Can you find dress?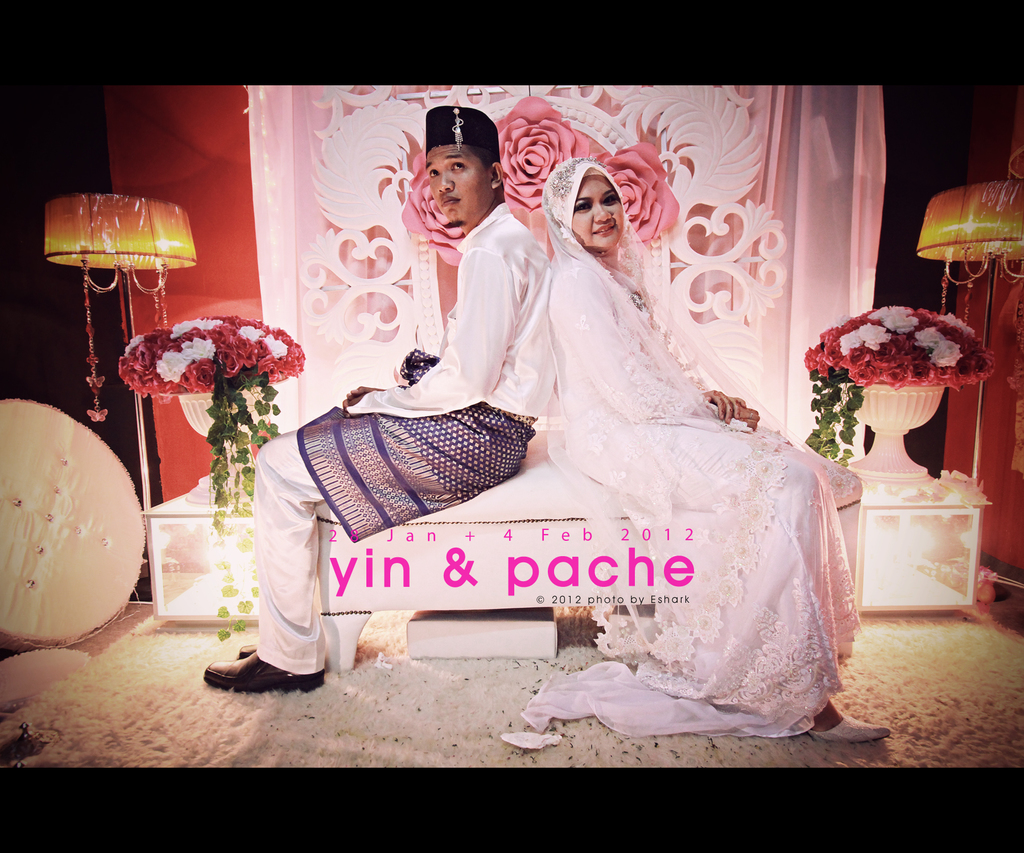
Yes, bounding box: pyautogui.locateOnScreen(502, 261, 865, 737).
